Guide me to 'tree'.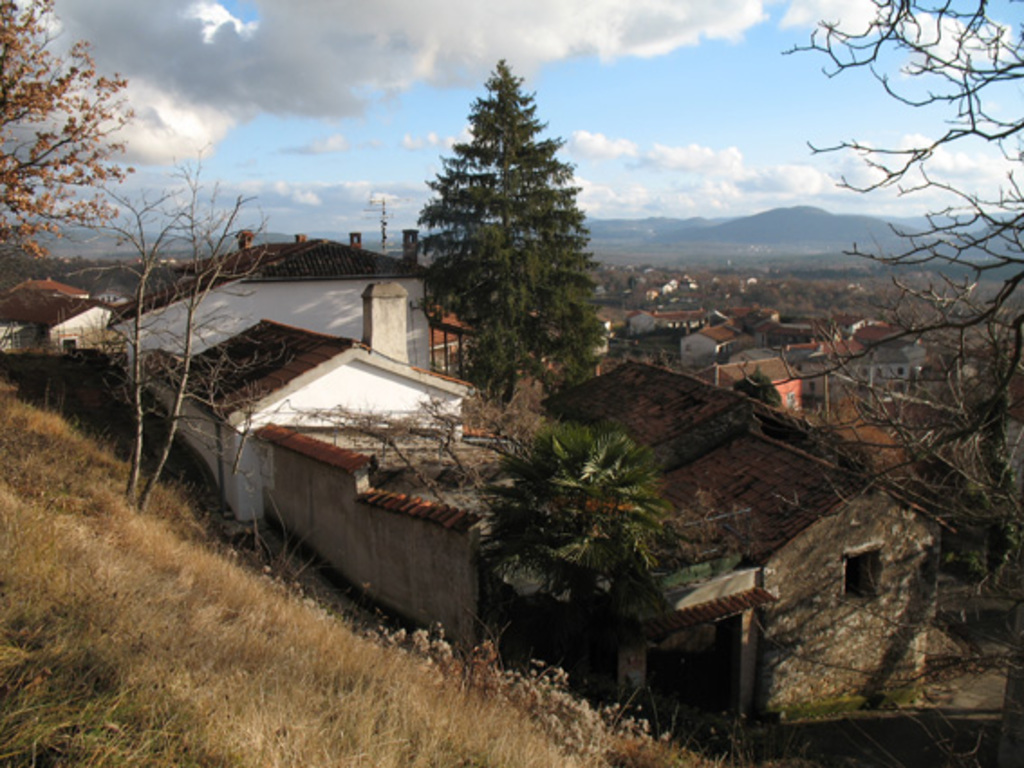
Guidance: (60, 146, 273, 504).
